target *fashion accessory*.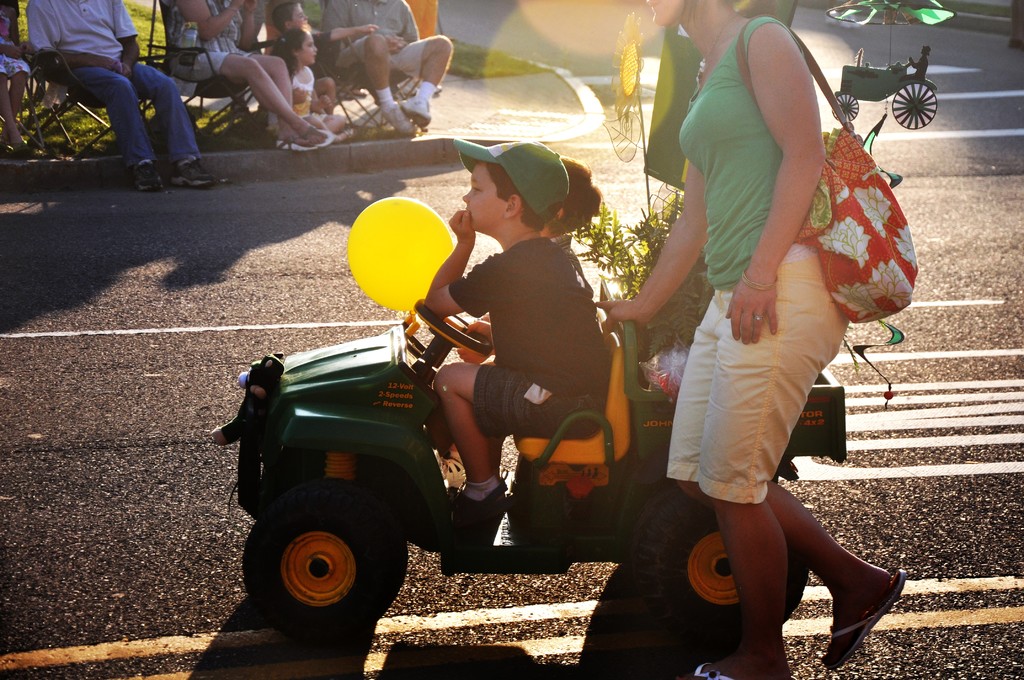
Target region: {"left": 0, "top": 143, "right": 13, "bottom": 166}.
